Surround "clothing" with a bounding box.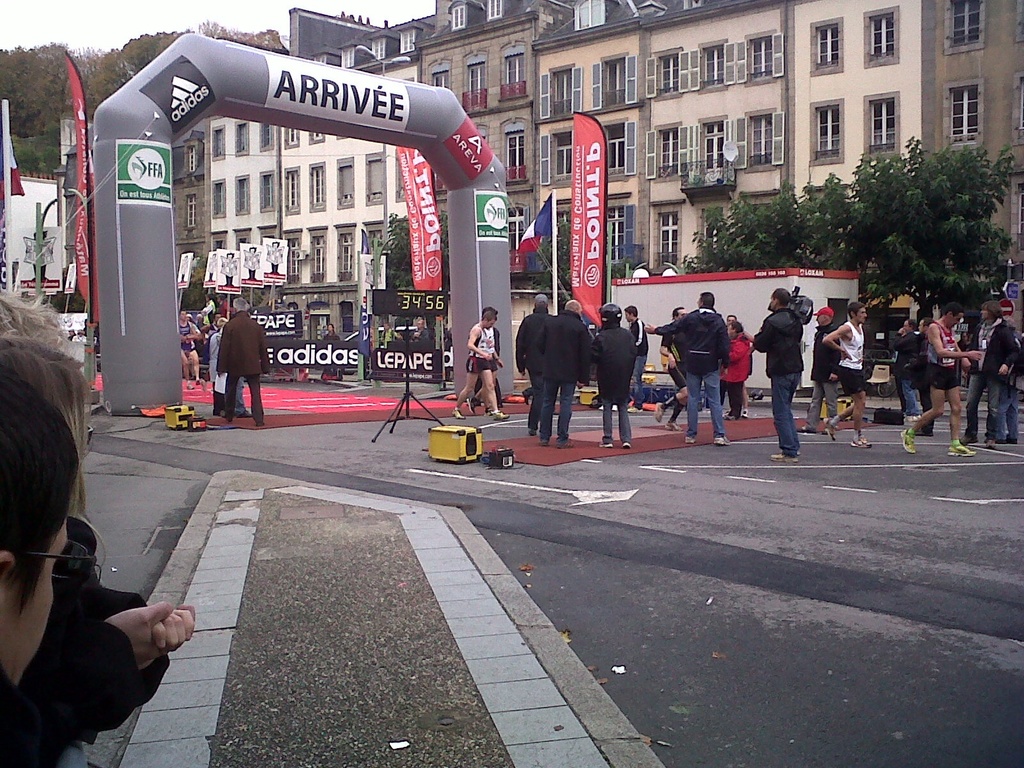
<region>216, 311, 271, 420</region>.
